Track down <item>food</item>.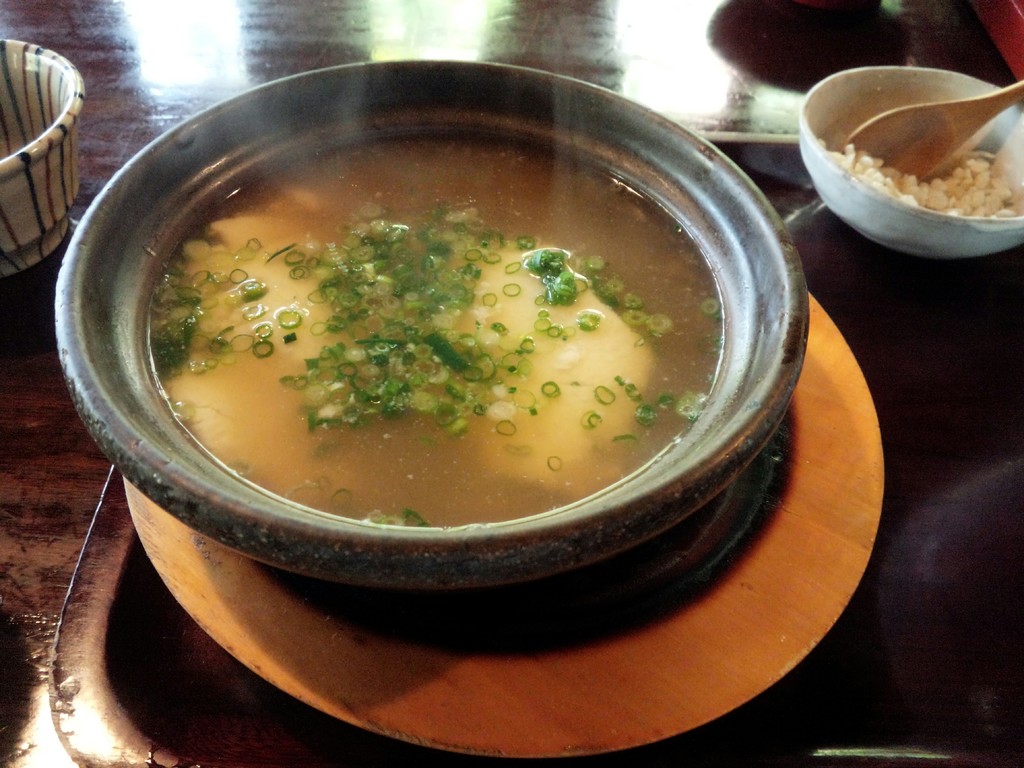
Tracked to Rect(122, 131, 738, 554).
